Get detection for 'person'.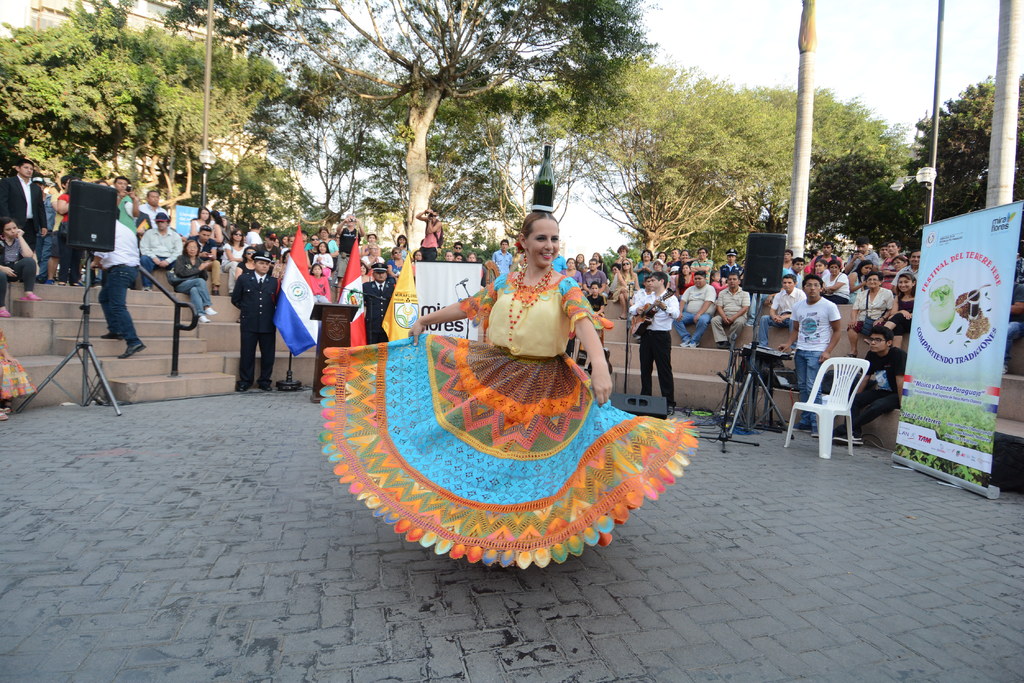
Detection: bbox(782, 251, 793, 278).
